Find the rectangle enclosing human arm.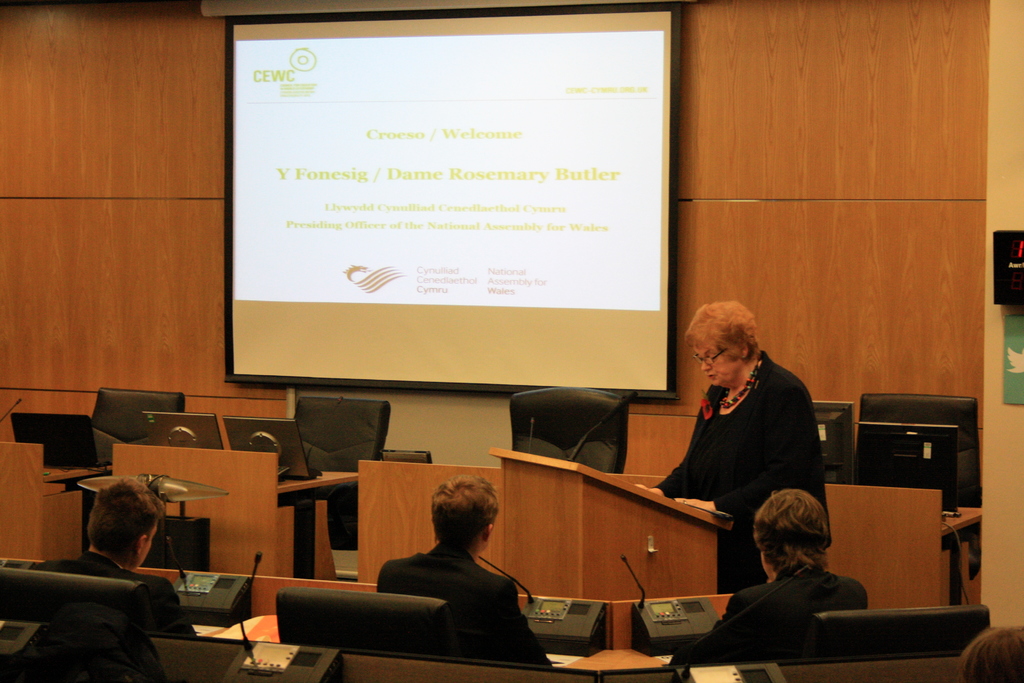
locate(667, 390, 806, 514).
